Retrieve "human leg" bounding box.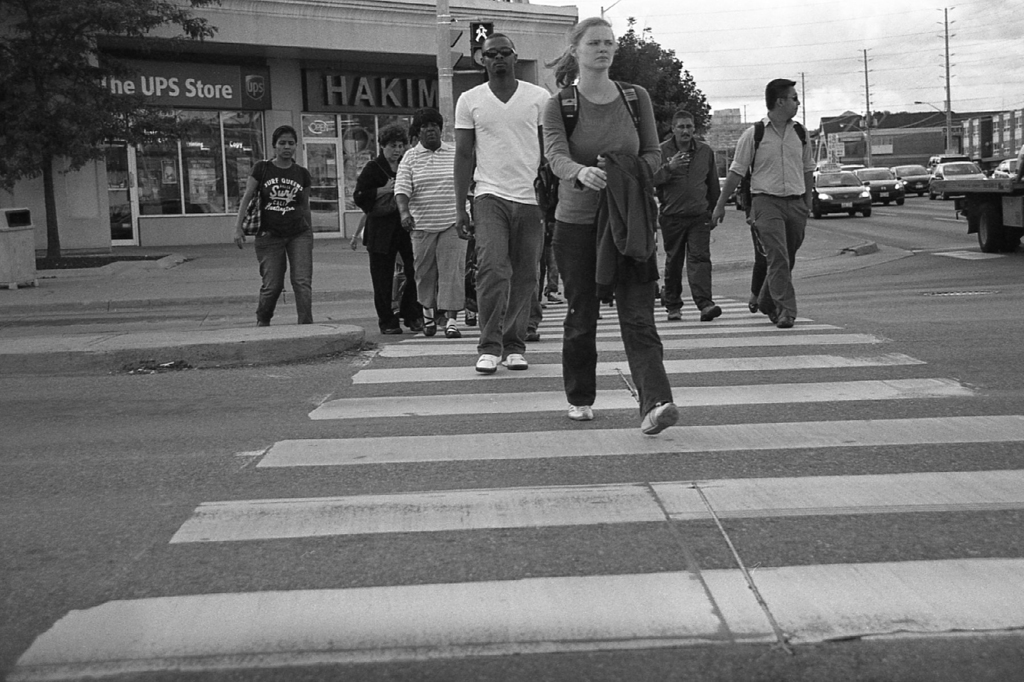
Bounding box: left=552, top=224, right=600, bottom=418.
